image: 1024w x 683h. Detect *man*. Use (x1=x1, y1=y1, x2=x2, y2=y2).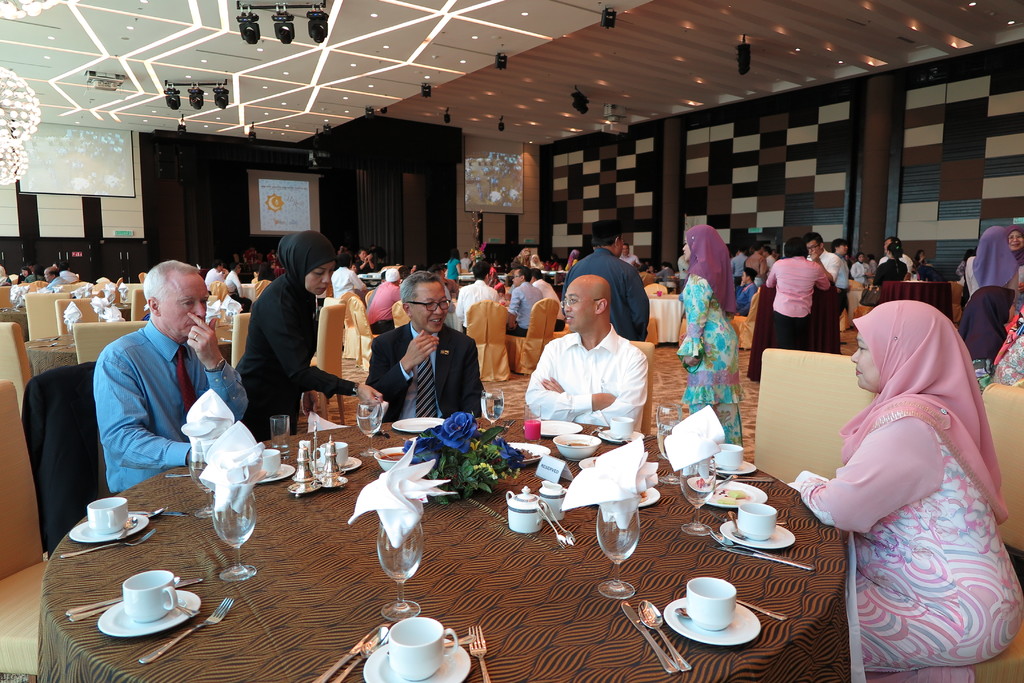
(x1=204, y1=259, x2=229, y2=296).
